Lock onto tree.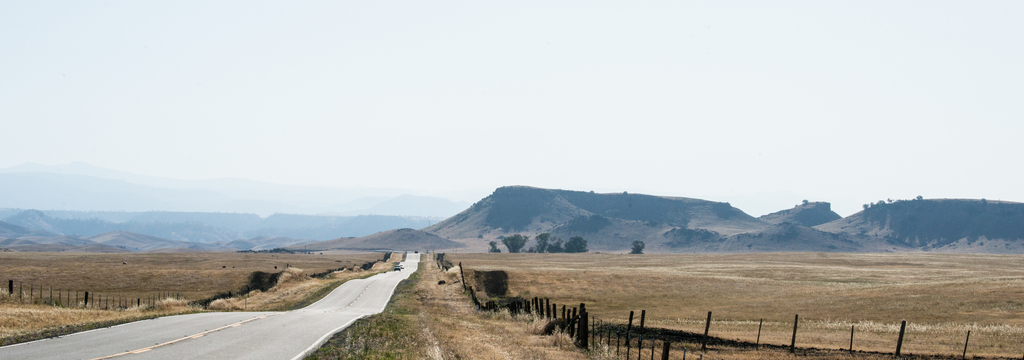
Locked: select_region(548, 238, 564, 252).
